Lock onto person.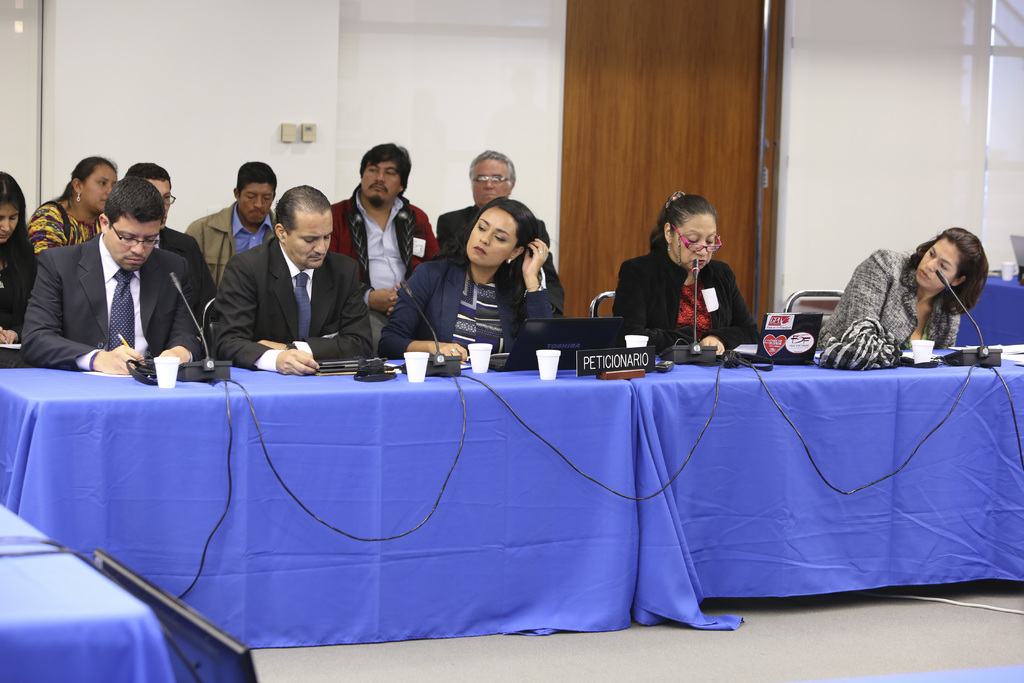
Locked: x1=0, y1=173, x2=40, y2=366.
